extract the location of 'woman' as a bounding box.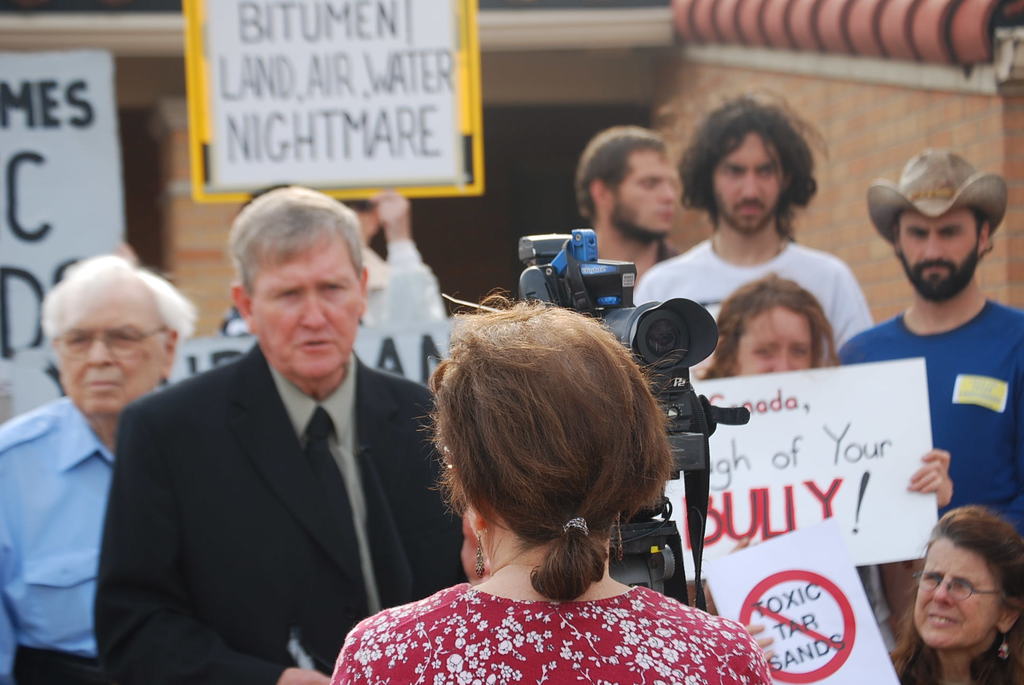
box(901, 509, 1023, 684).
